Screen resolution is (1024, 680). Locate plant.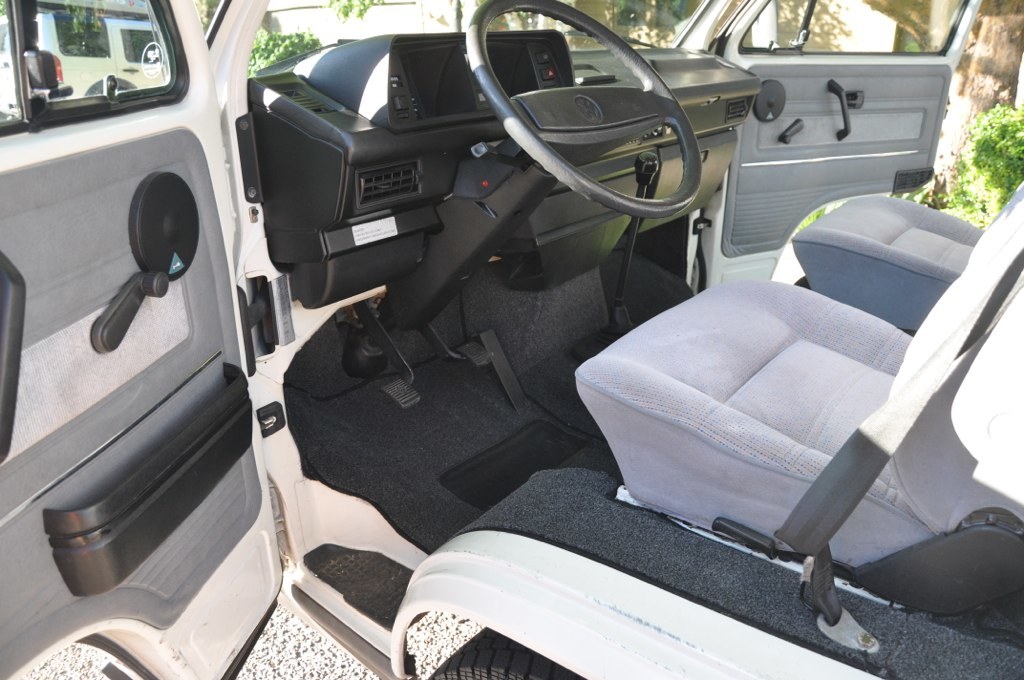
x1=243, y1=21, x2=326, y2=83.
